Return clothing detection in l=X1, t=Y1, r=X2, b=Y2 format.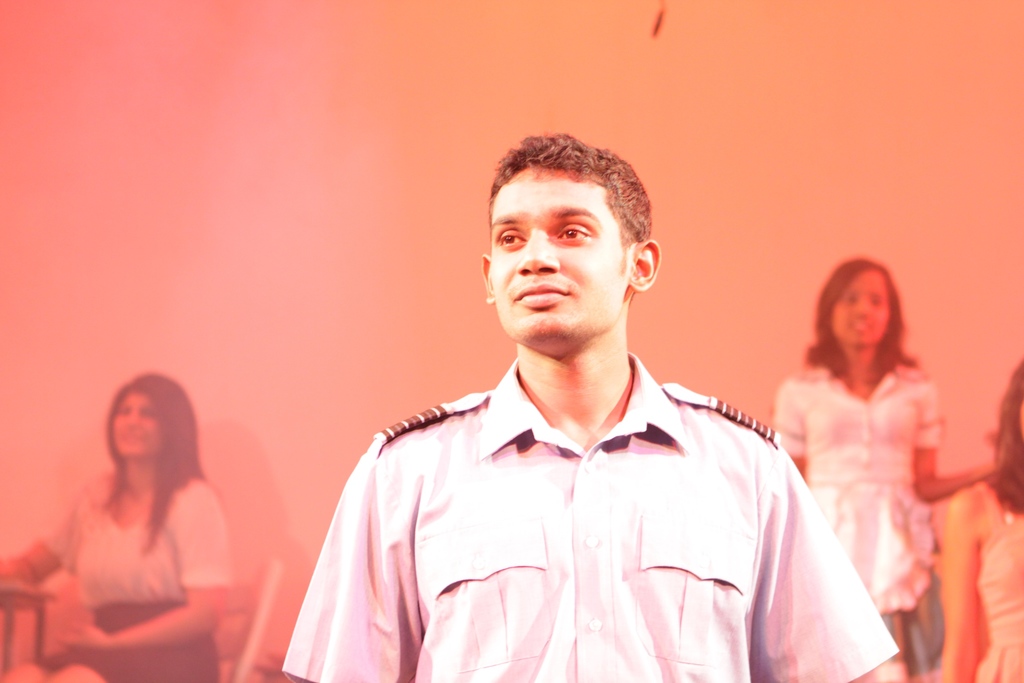
l=39, t=470, r=237, b=682.
